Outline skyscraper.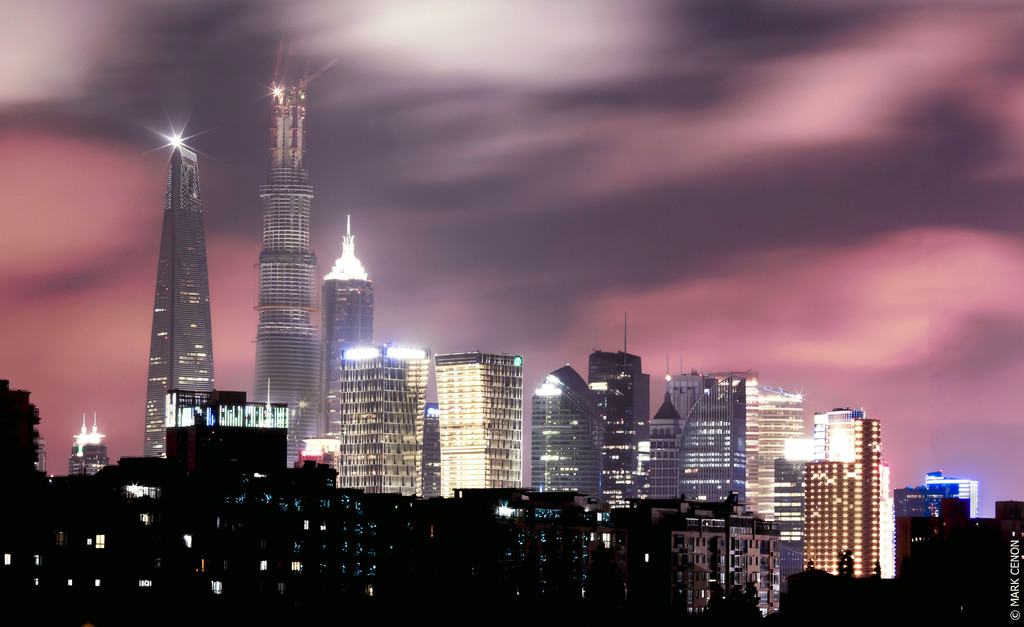
Outline: 263, 53, 372, 473.
